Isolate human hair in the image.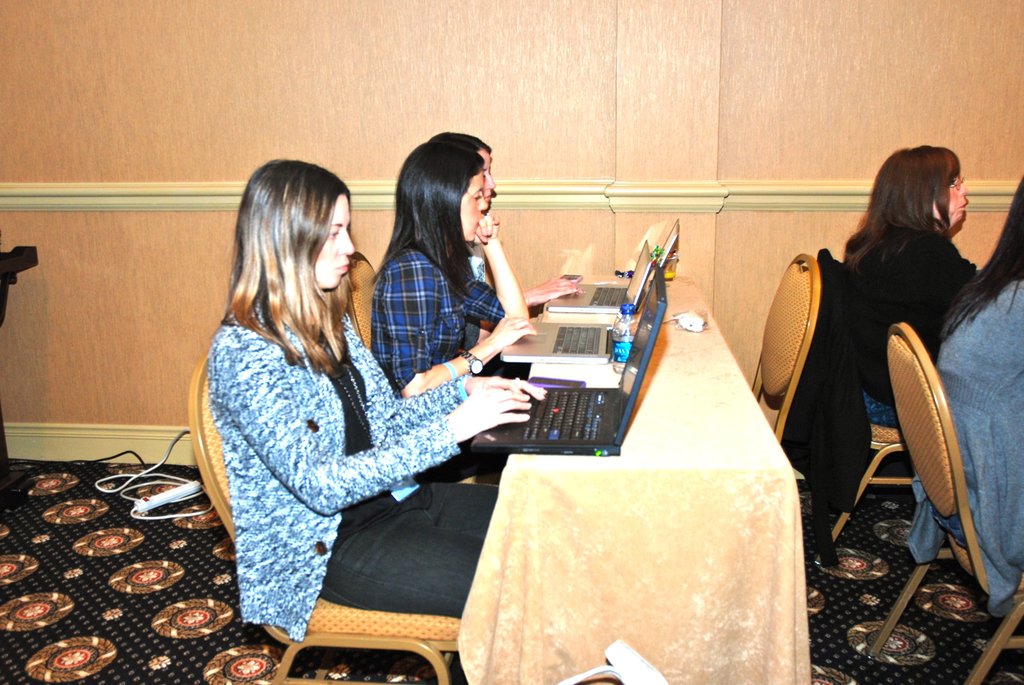
Isolated region: Rect(428, 131, 493, 152).
